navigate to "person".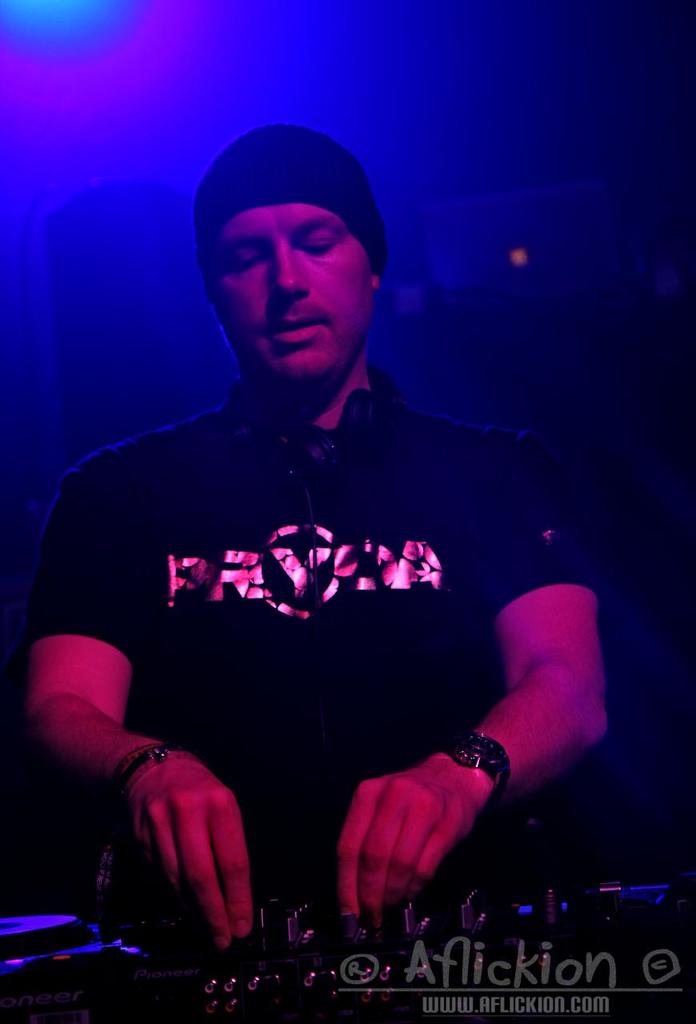
Navigation target: locate(47, 190, 600, 955).
